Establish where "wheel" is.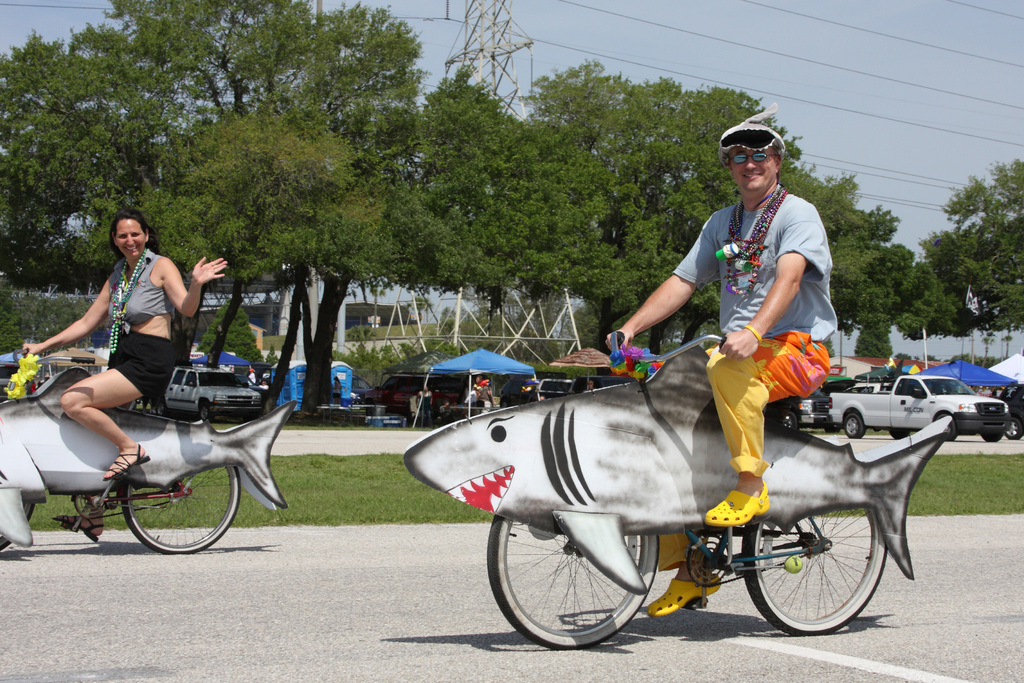
Established at crop(844, 407, 873, 441).
